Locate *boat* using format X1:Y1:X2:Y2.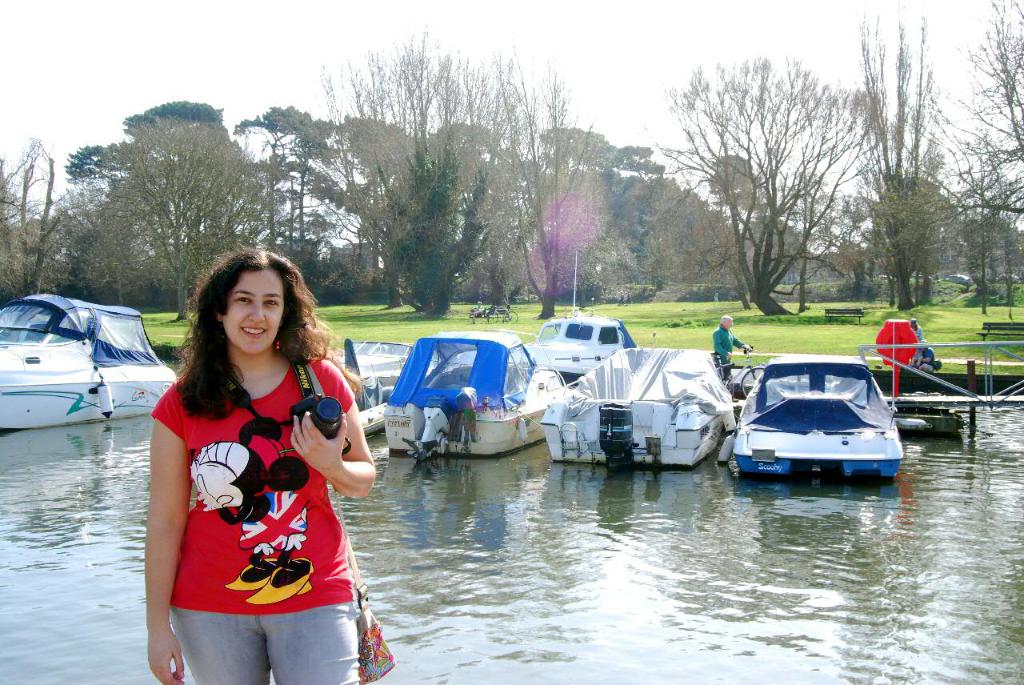
384:328:559:466.
